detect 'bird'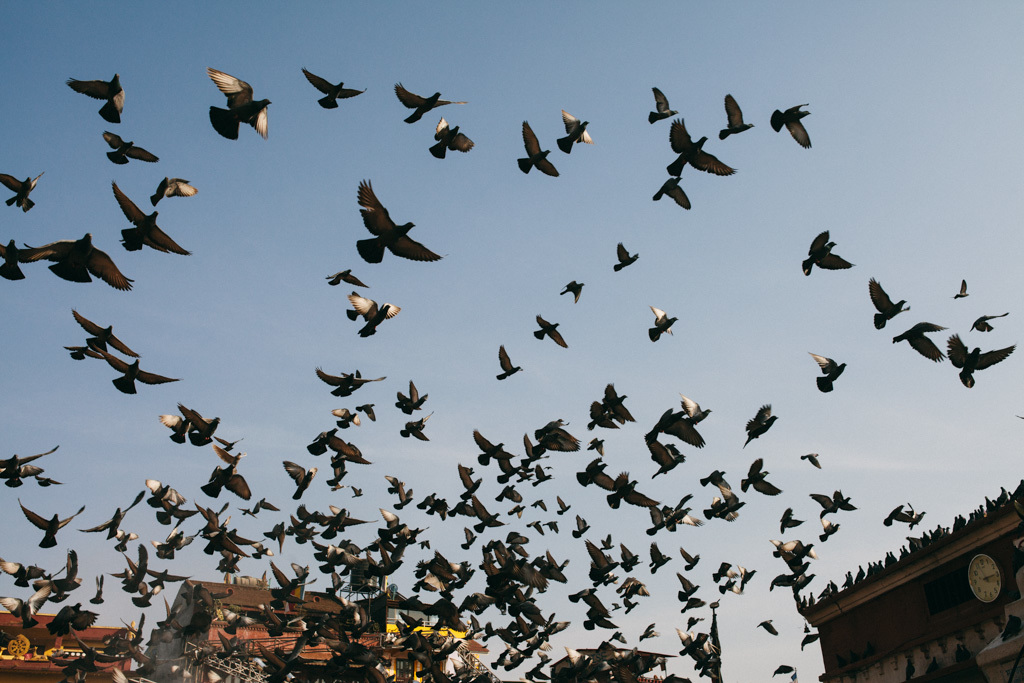
[left=0, top=169, right=46, bottom=218]
